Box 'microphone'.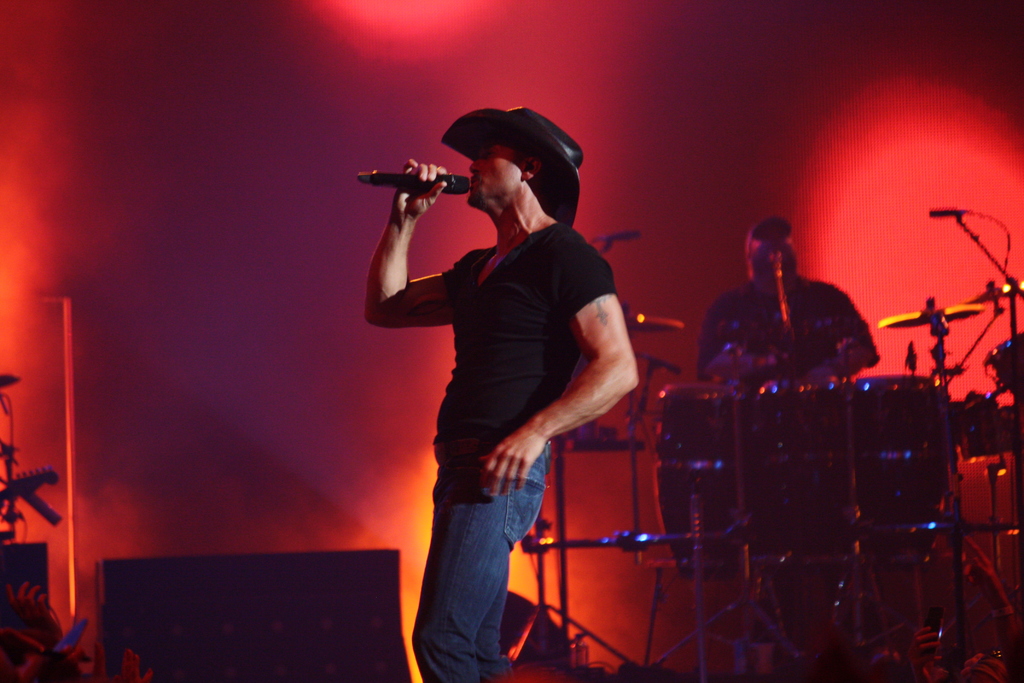
{"left": 607, "top": 230, "right": 640, "bottom": 249}.
